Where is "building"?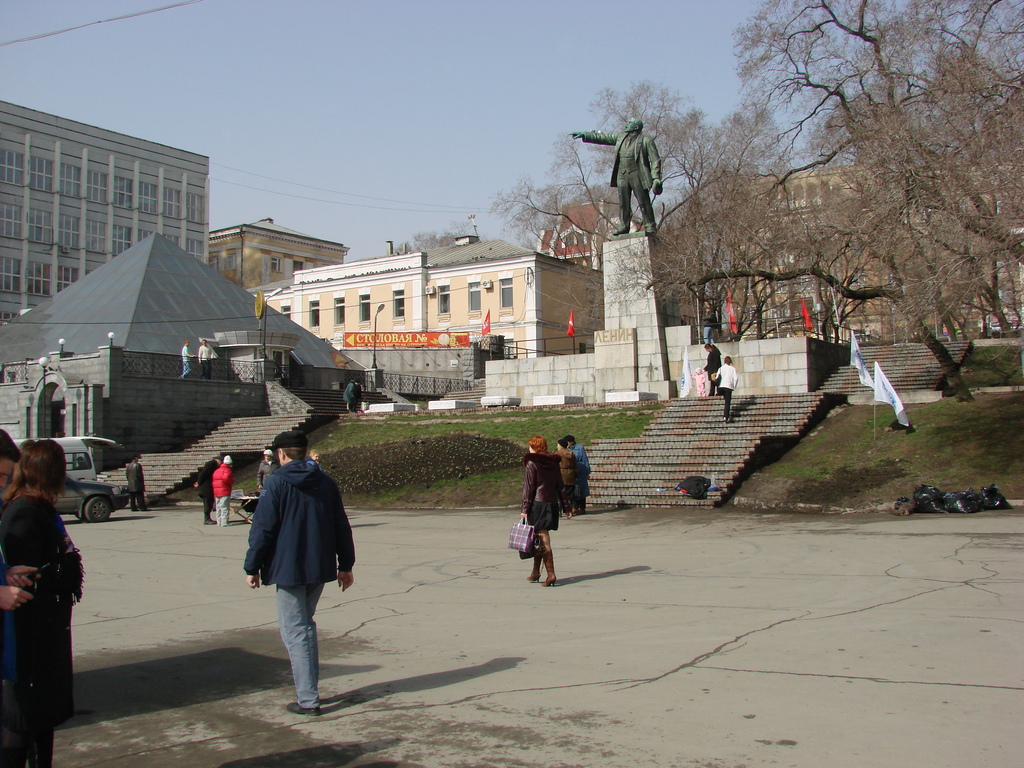
<region>539, 200, 627, 268</region>.
